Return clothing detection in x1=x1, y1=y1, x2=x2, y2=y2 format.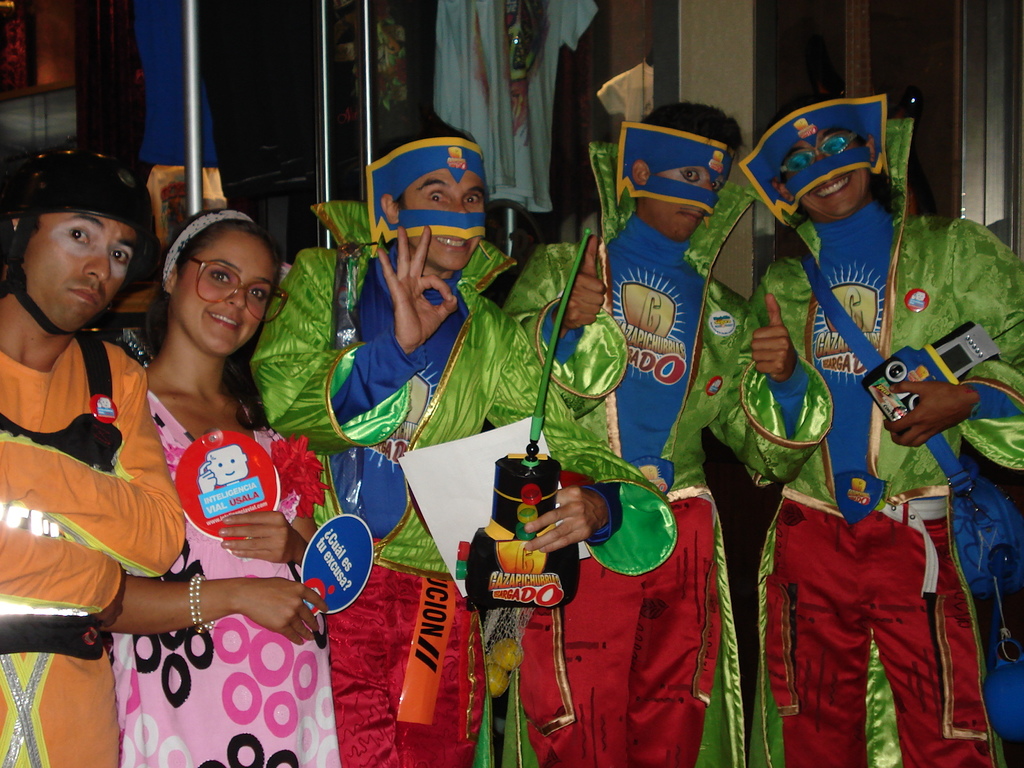
x1=738, y1=204, x2=1023, y2=767.
